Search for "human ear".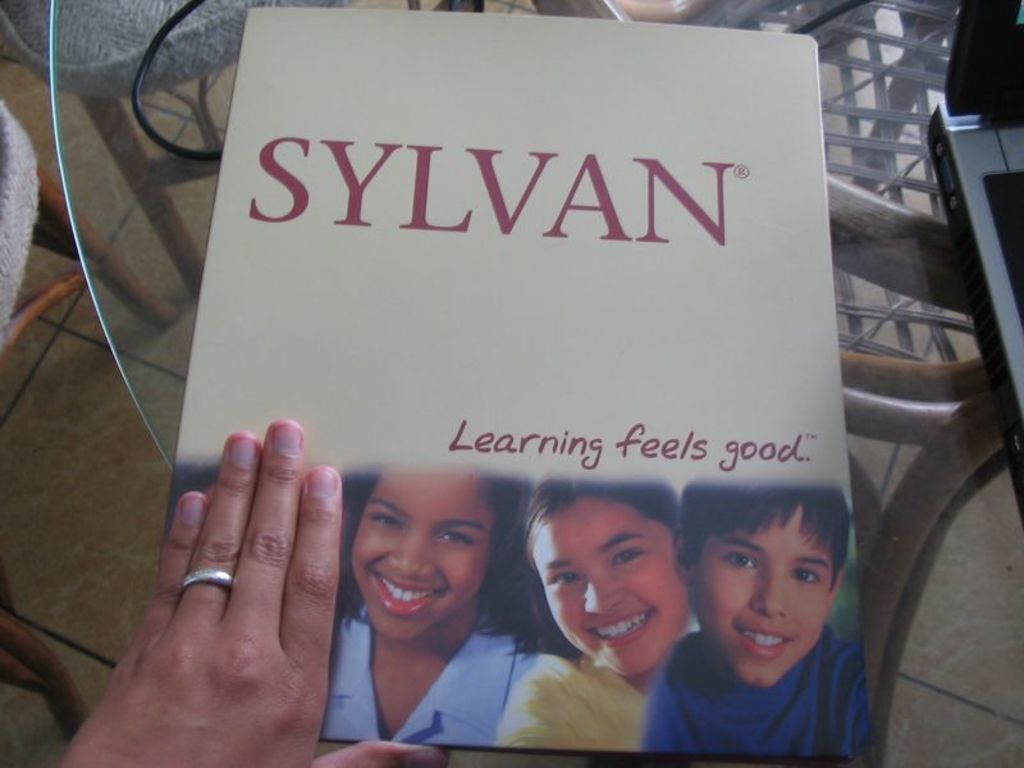
Found at {"x1": 827, "y1": 571, "x2": 842, "y2": 612}.
